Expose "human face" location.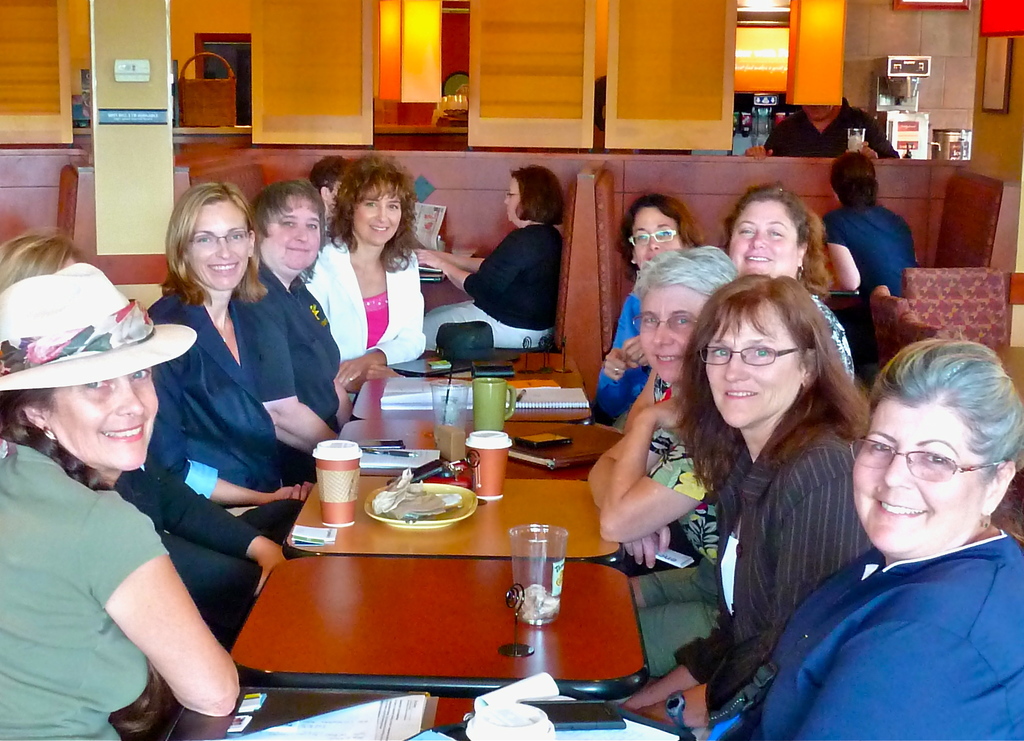
Exposed at (left=52, top=382, right=158, bottom=470).
